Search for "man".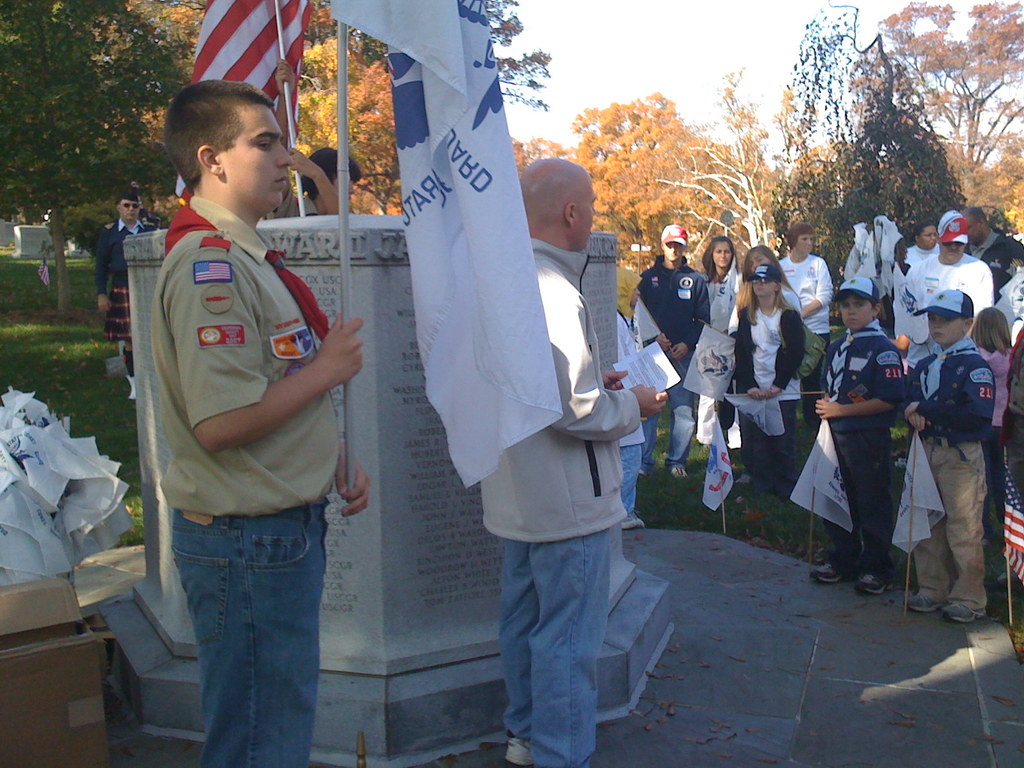
Found at x1=897 y1=211 x2=995 y2=470.
